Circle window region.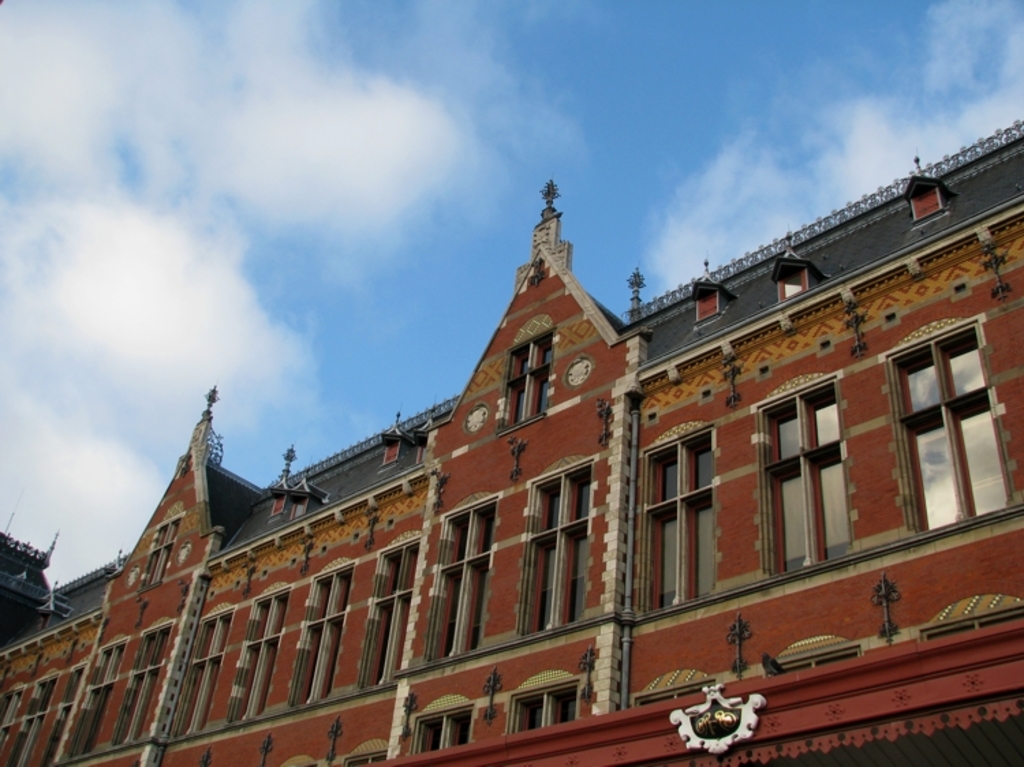
Region: pyautogui.locateOnScreen(132, 632, 172, 747).
